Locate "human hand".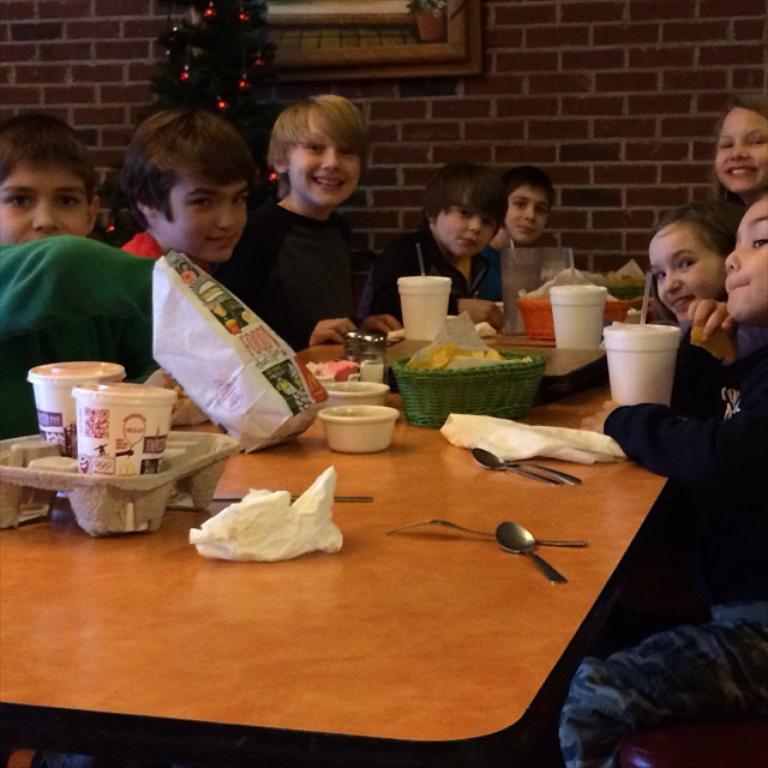
Bounding box: (left=575, top=396, right=622, bottom=436).
